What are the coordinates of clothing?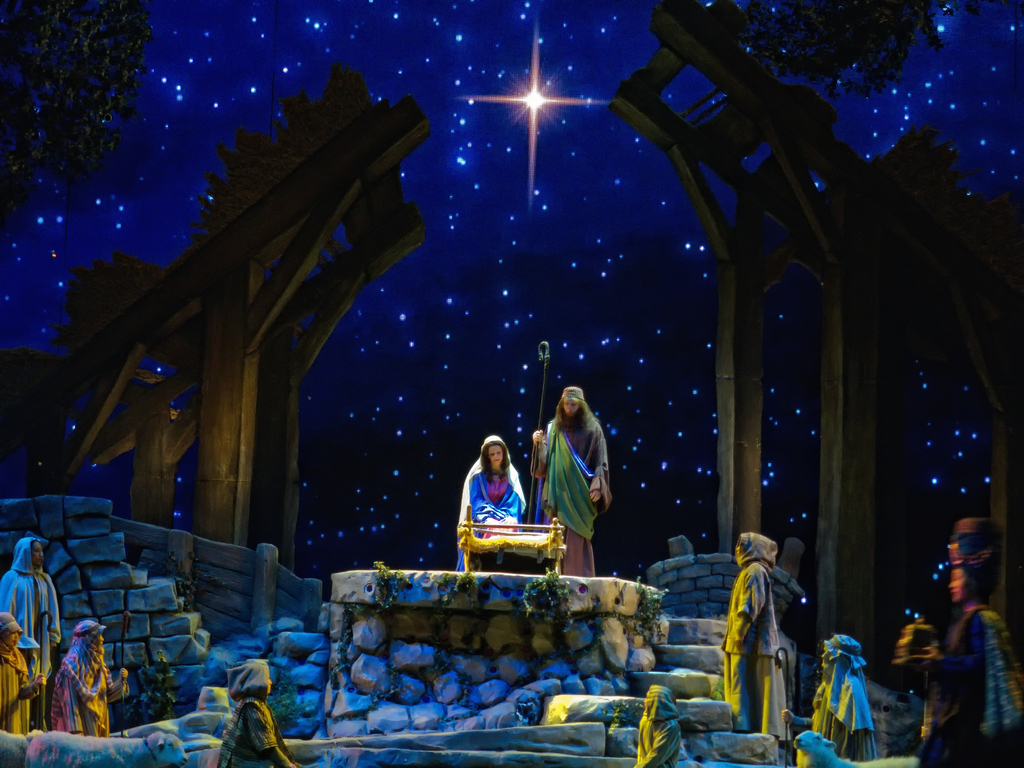
bbox=(447, 460, 530, 573).
